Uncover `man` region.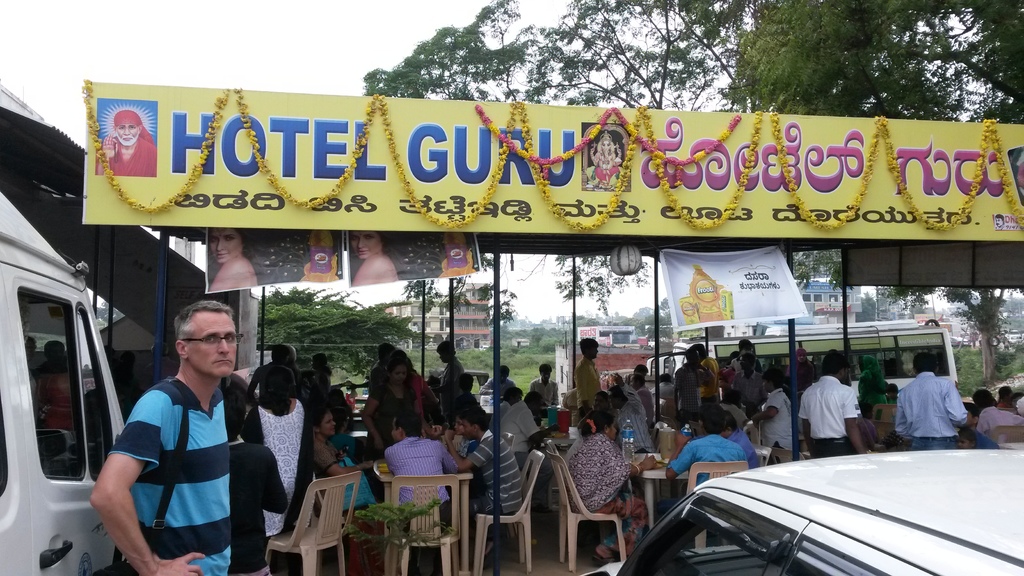
Uncovered: detection(481, 364, 517, 390).
